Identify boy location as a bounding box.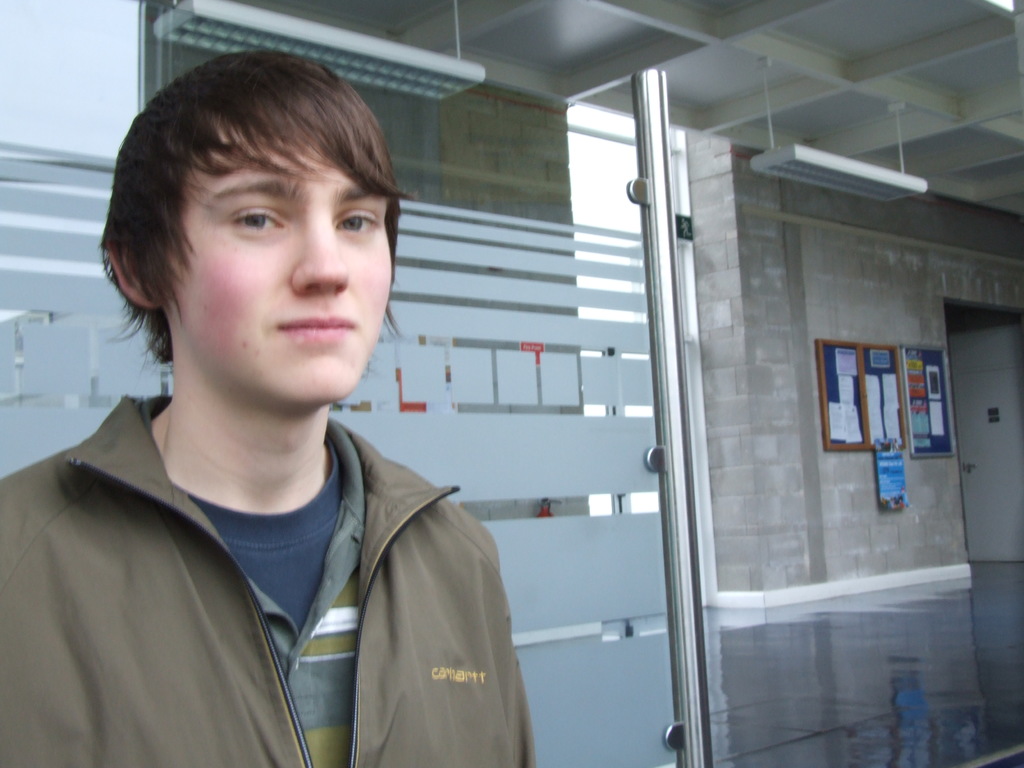
box(0, 49, 546, 767).
